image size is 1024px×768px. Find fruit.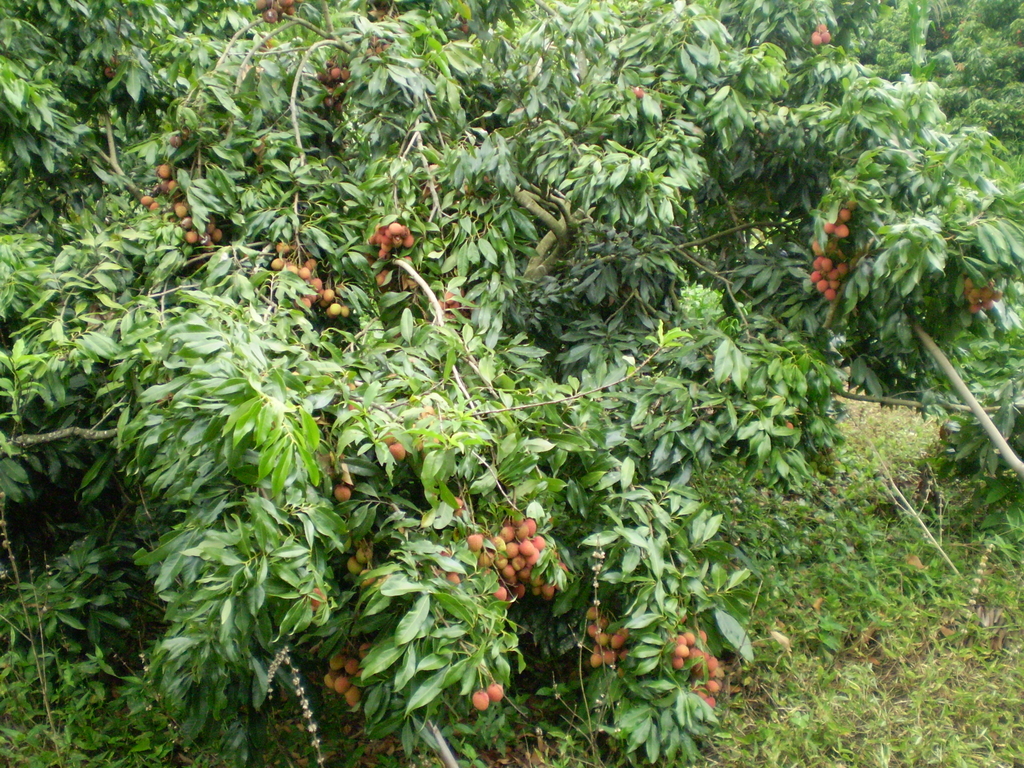
472,681,493,710.
